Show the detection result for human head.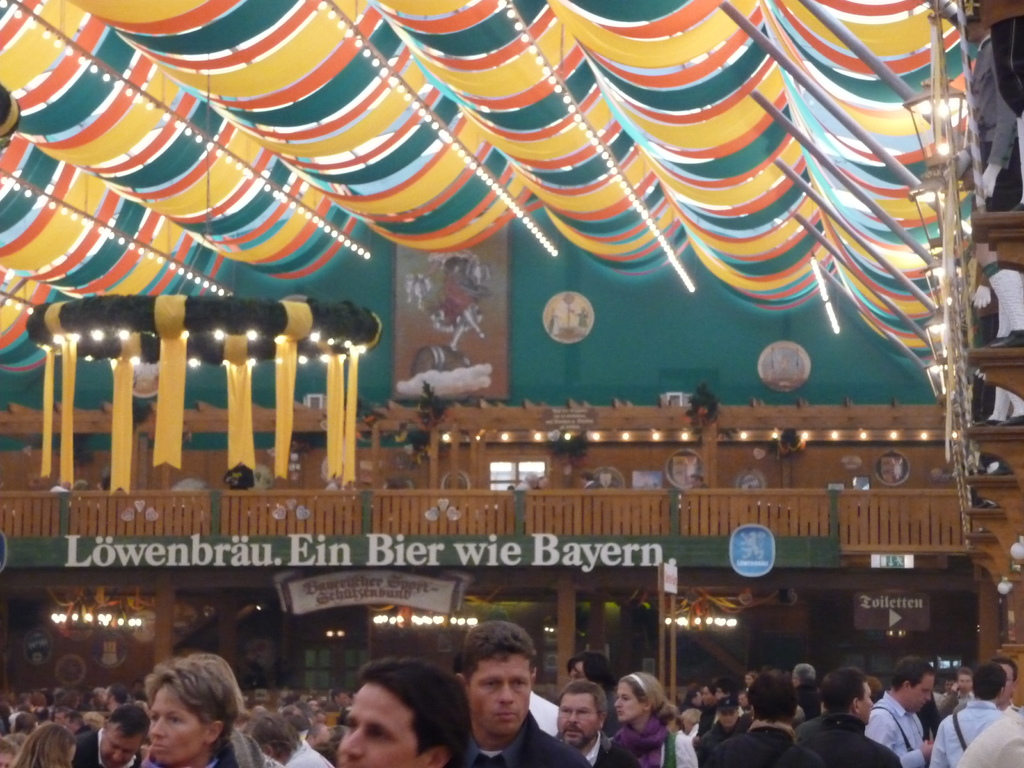
x1=967 y1=662 x2=1009 y2=702.
